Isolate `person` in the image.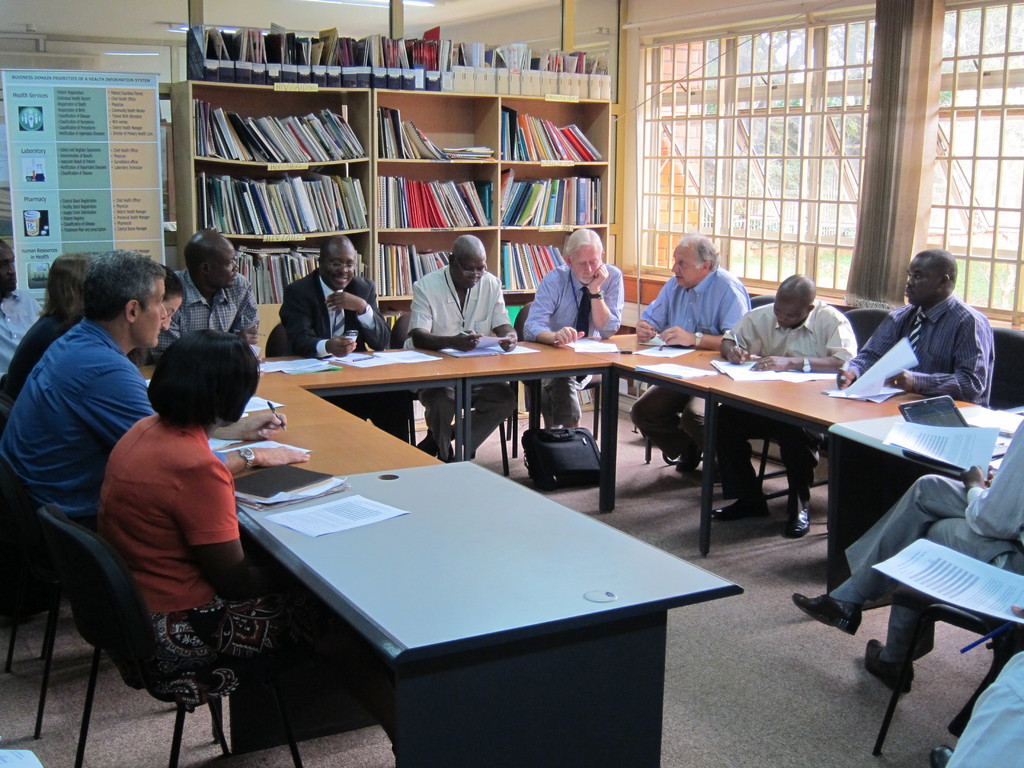
Isolated region: bbox(409, 234, 518, 456).
